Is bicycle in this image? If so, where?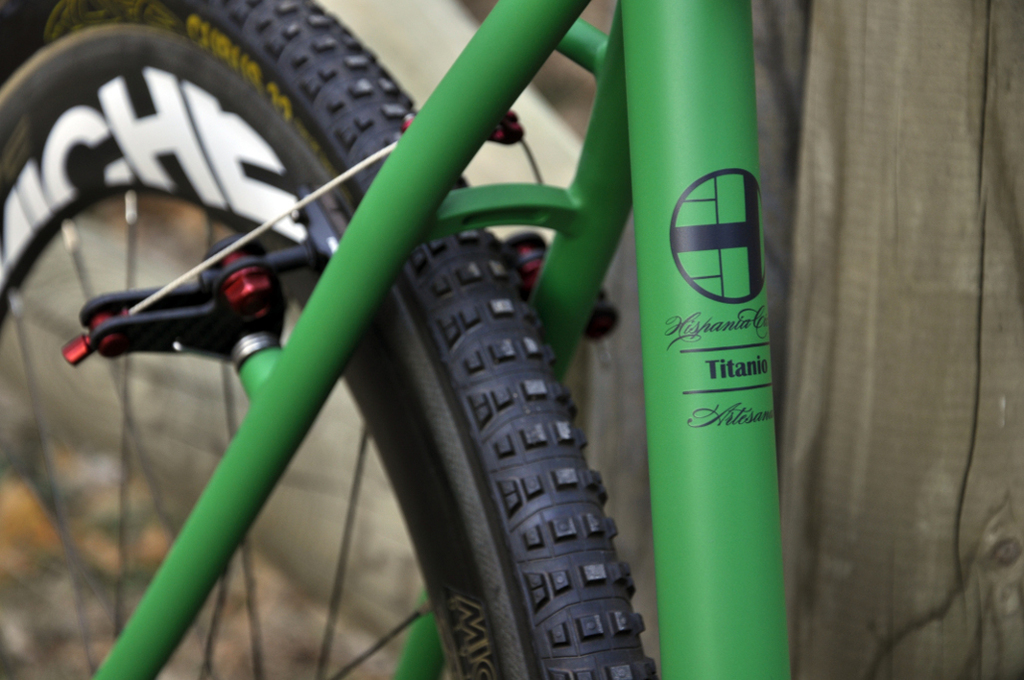
Yes, at 0, 0, 793, 679.
